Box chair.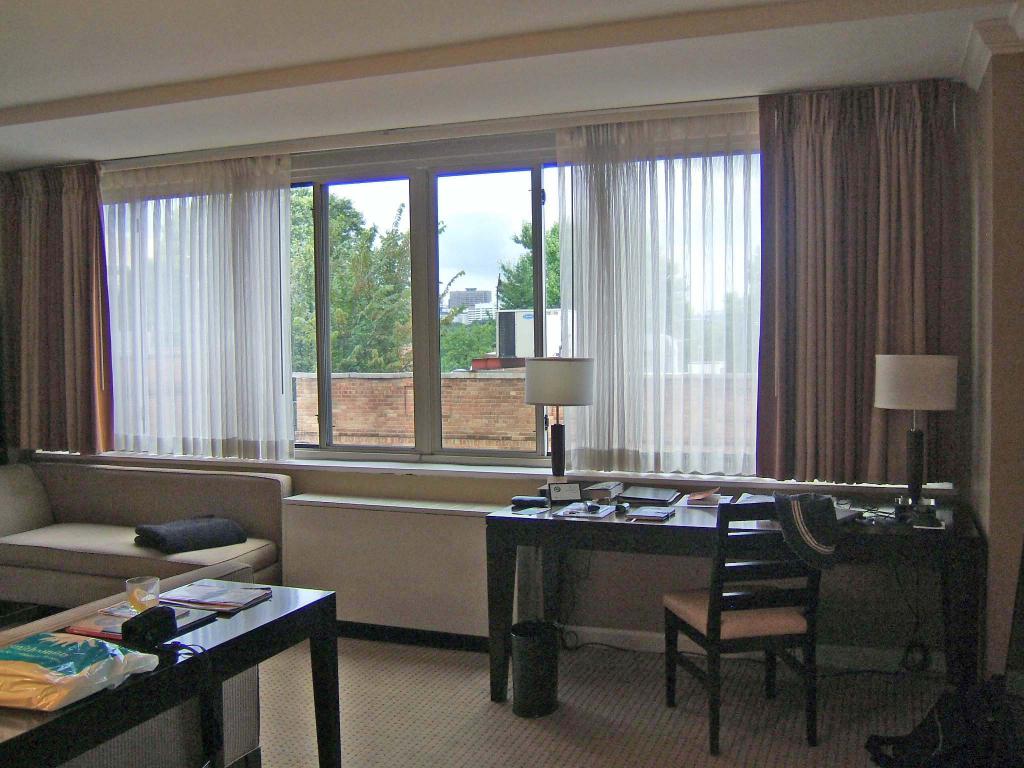
region(664, 491, 832, 735).
